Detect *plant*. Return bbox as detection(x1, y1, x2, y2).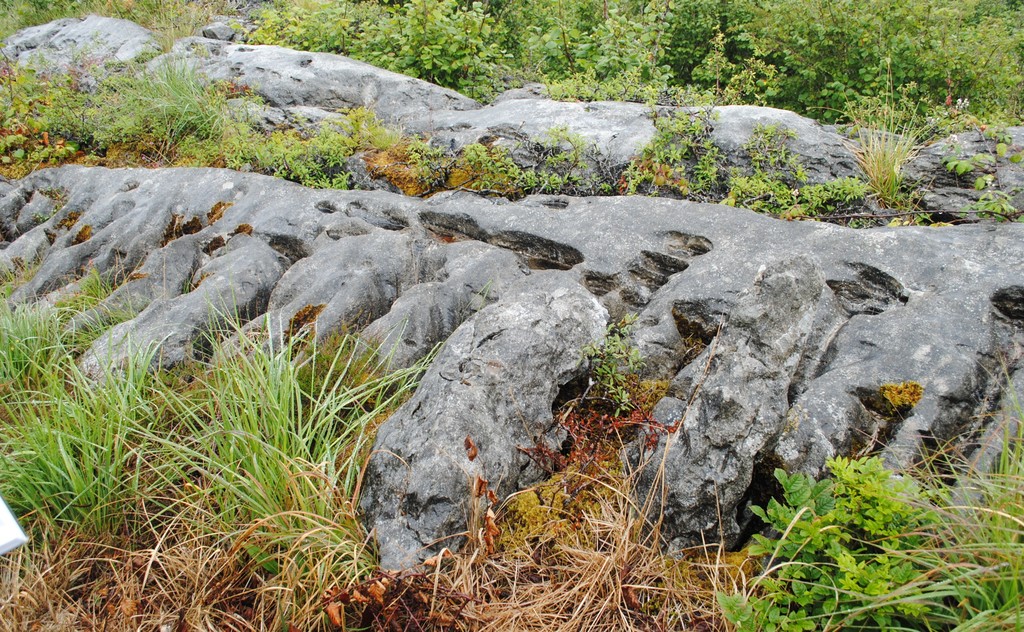
detection(980, 184, 1022, 223).
